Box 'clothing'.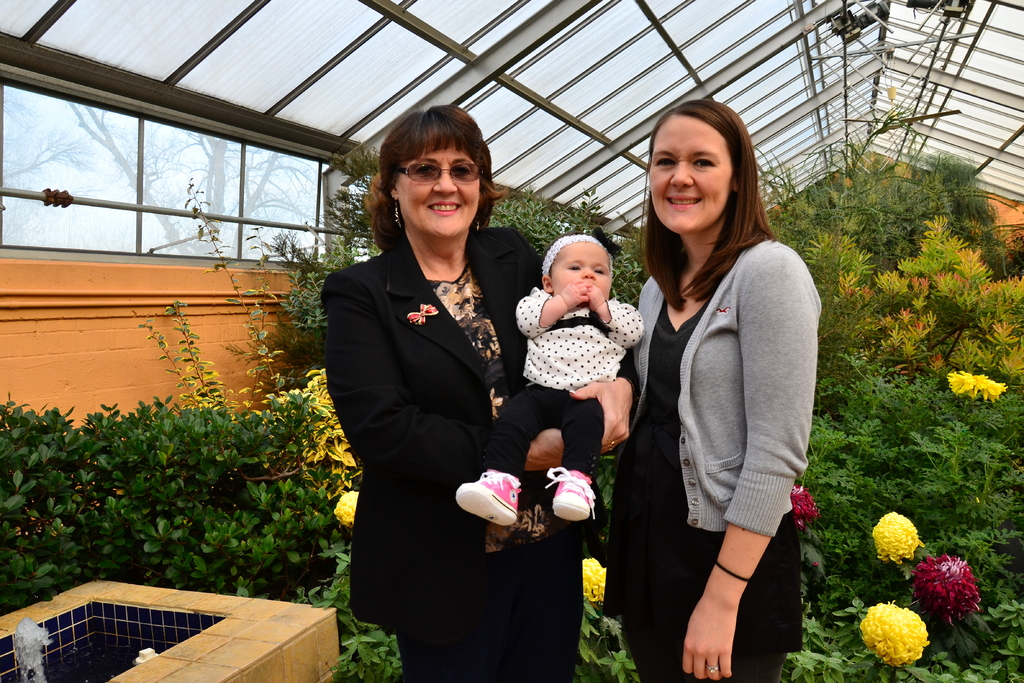
BBox(487, 286, 646, 478).
